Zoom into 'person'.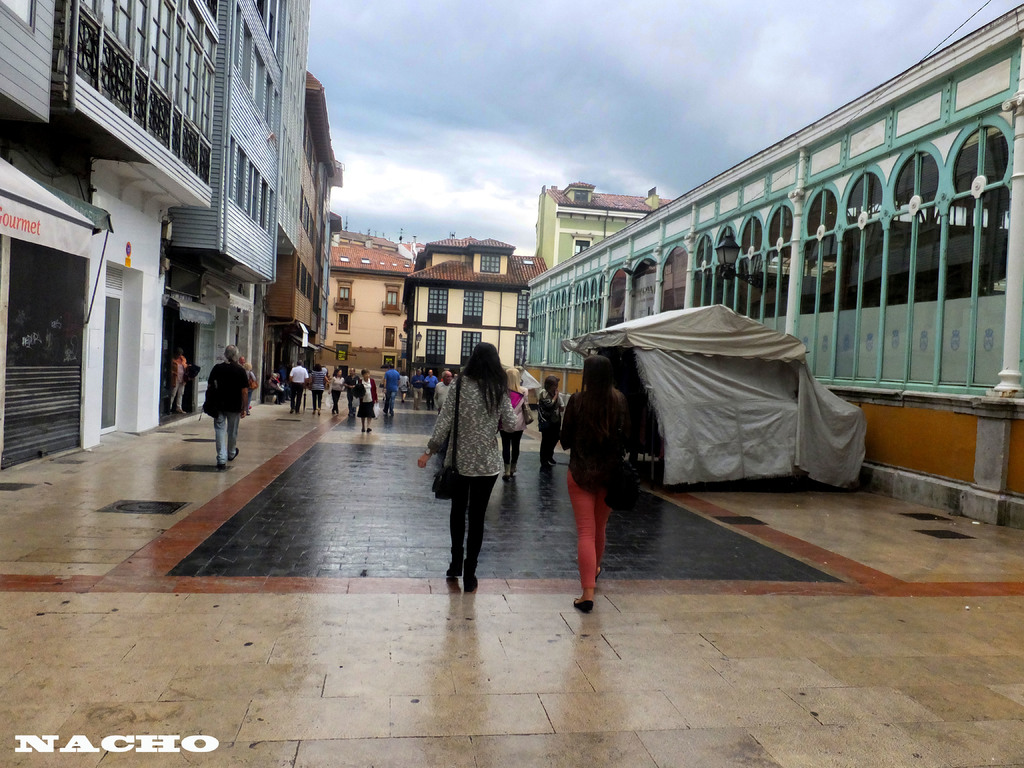
Zoom target: 351,369,380,433.
